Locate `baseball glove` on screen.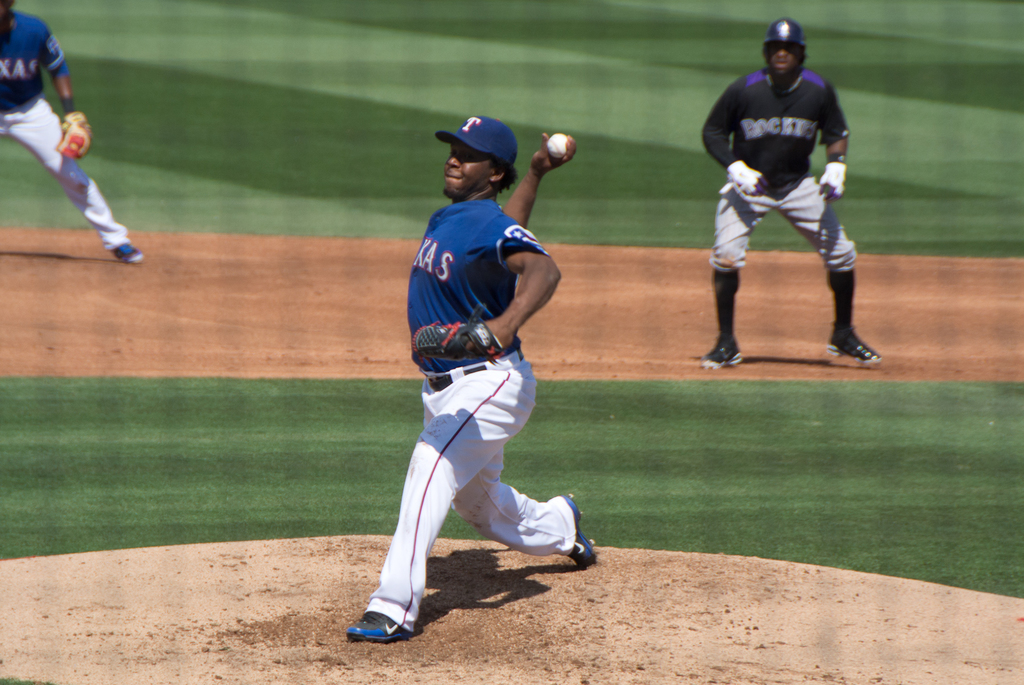
On screen at Rect(815, 159, 853, 206).
